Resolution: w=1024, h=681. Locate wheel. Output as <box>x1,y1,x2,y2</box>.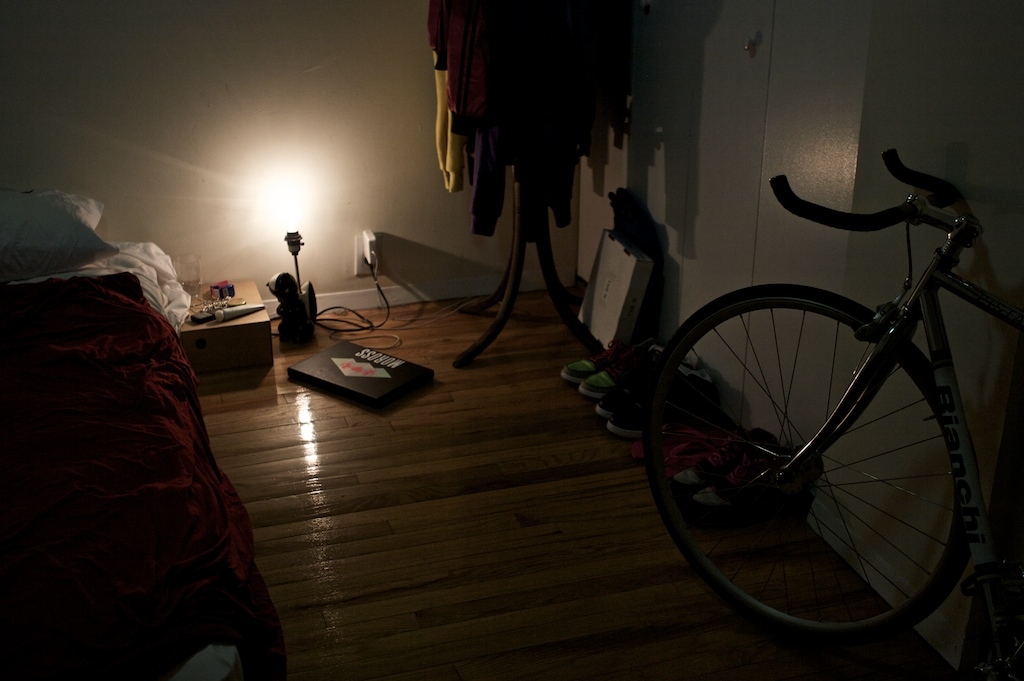
<box>637,262,995,635</box>.
